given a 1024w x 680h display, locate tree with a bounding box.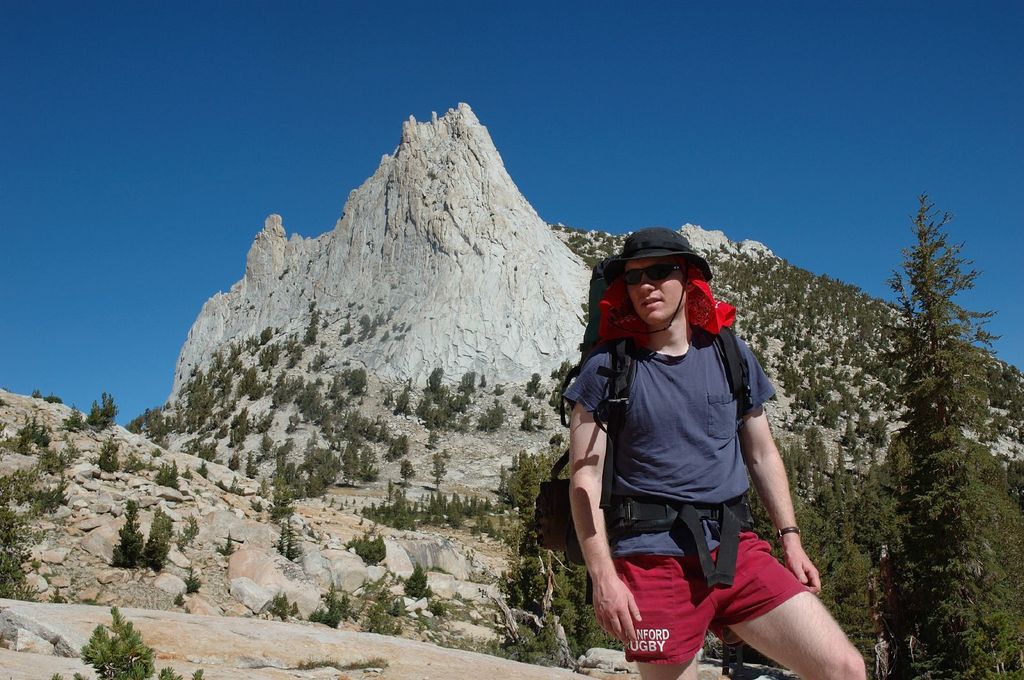
Located: 51/606/207/679.
